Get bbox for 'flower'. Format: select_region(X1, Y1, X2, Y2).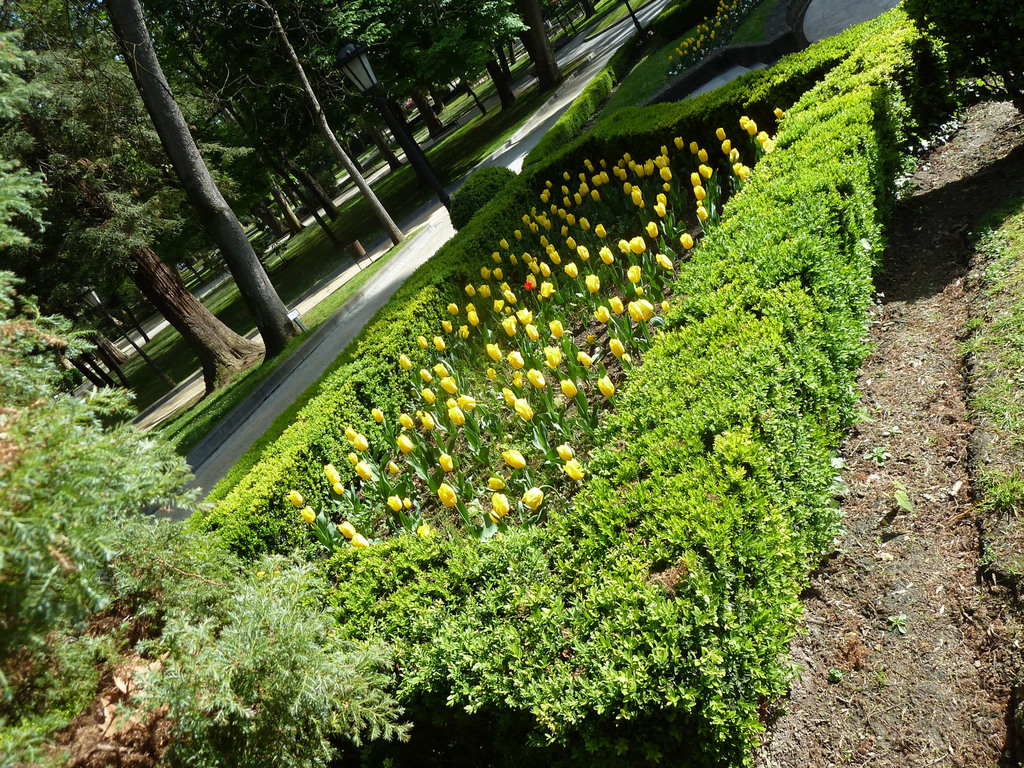
select_region(499, 386, 514, 404).
